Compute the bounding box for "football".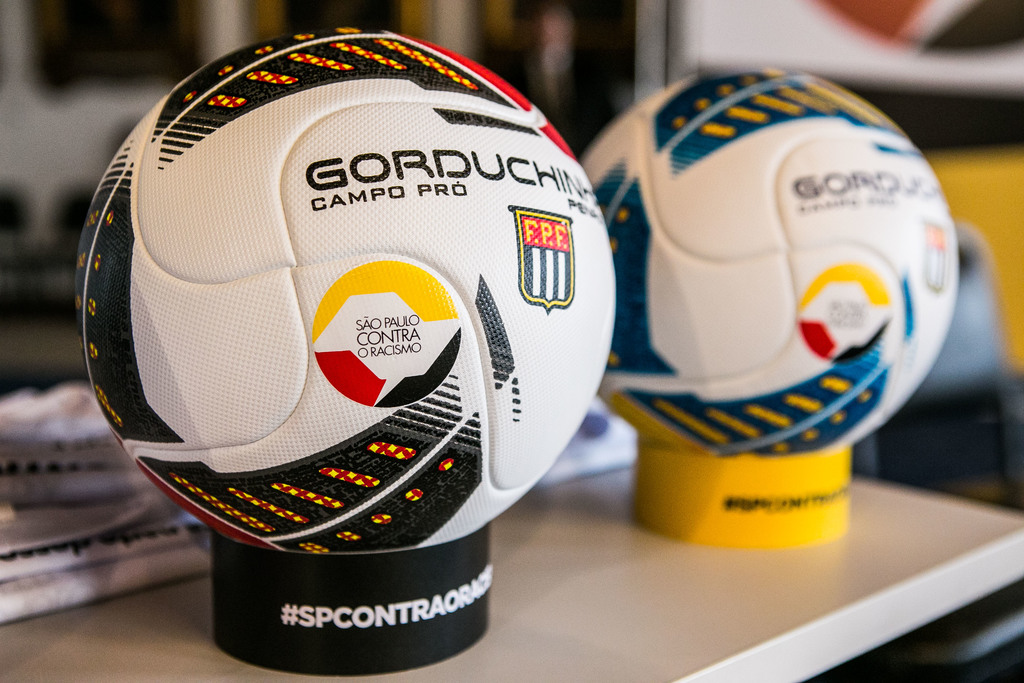
(x1=76, y1=22, x2=620, y2=554).
